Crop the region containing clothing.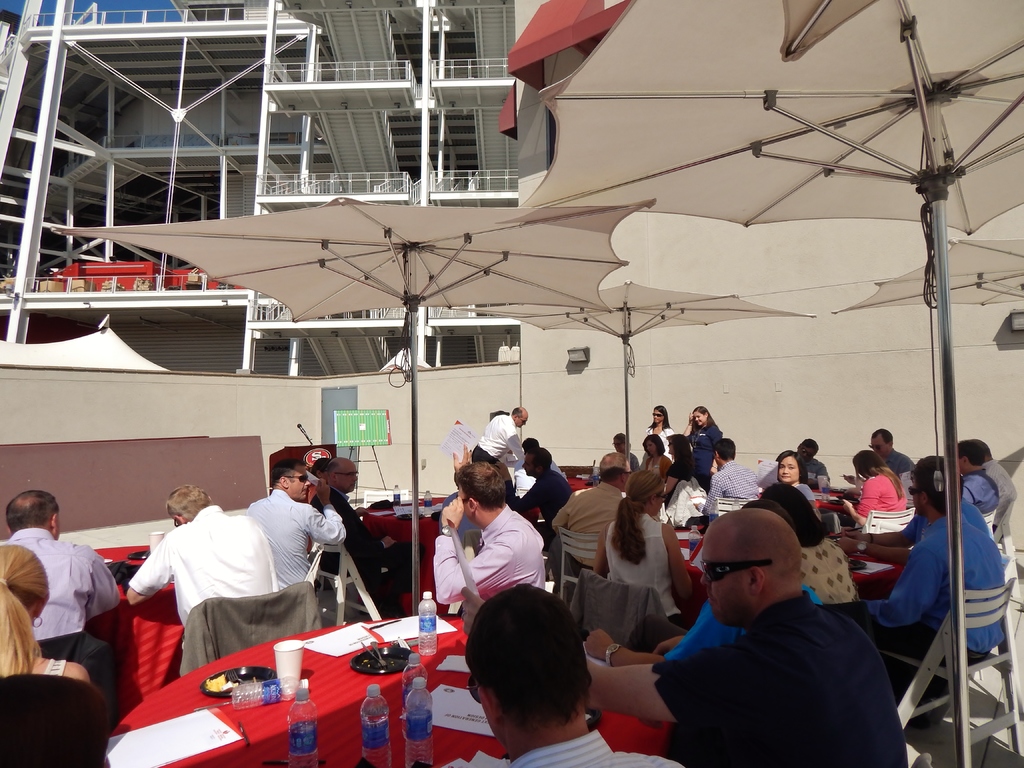
Crop region: 855:472:909:520.
